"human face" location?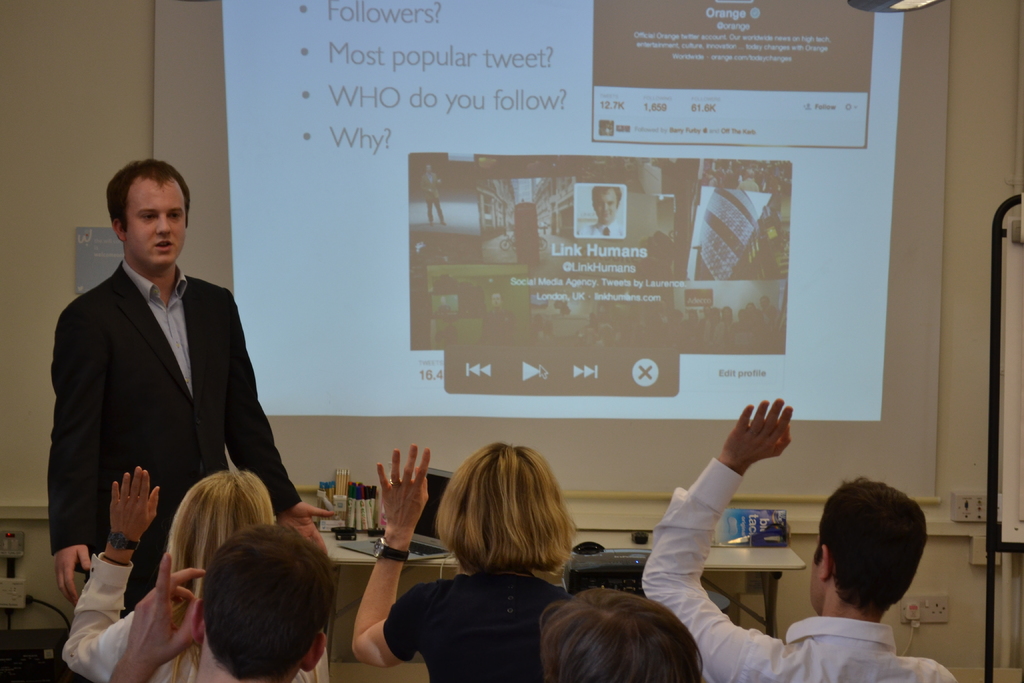
(592, 192, 617, 226)
